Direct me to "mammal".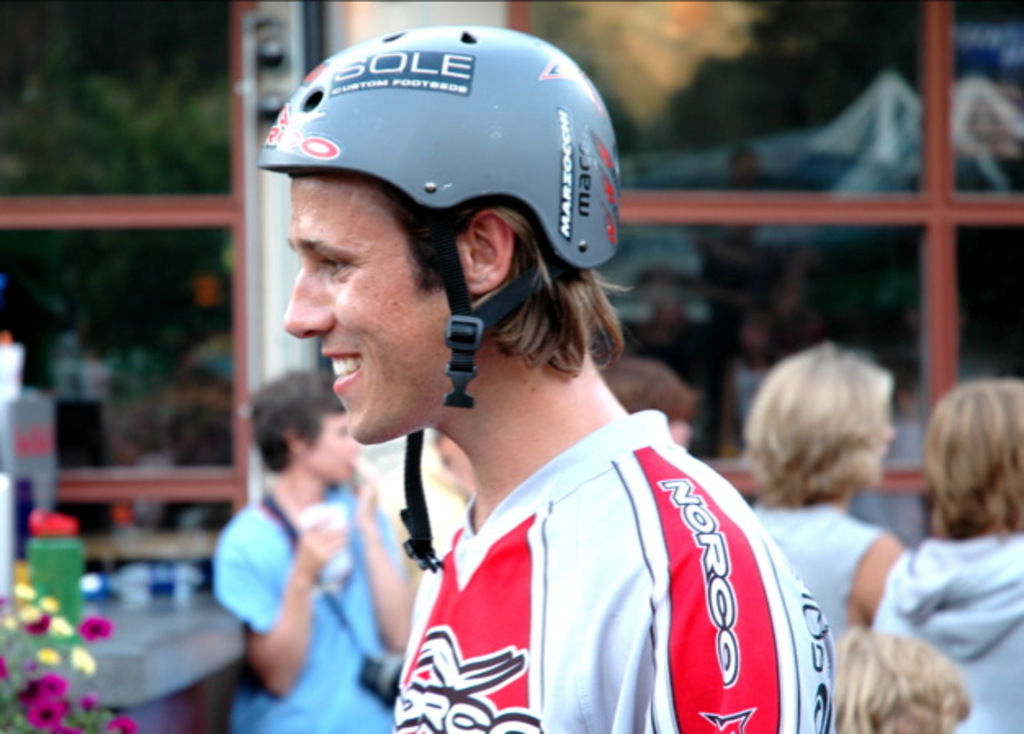
Direction: bbox=(831, 633, 972, 732).
